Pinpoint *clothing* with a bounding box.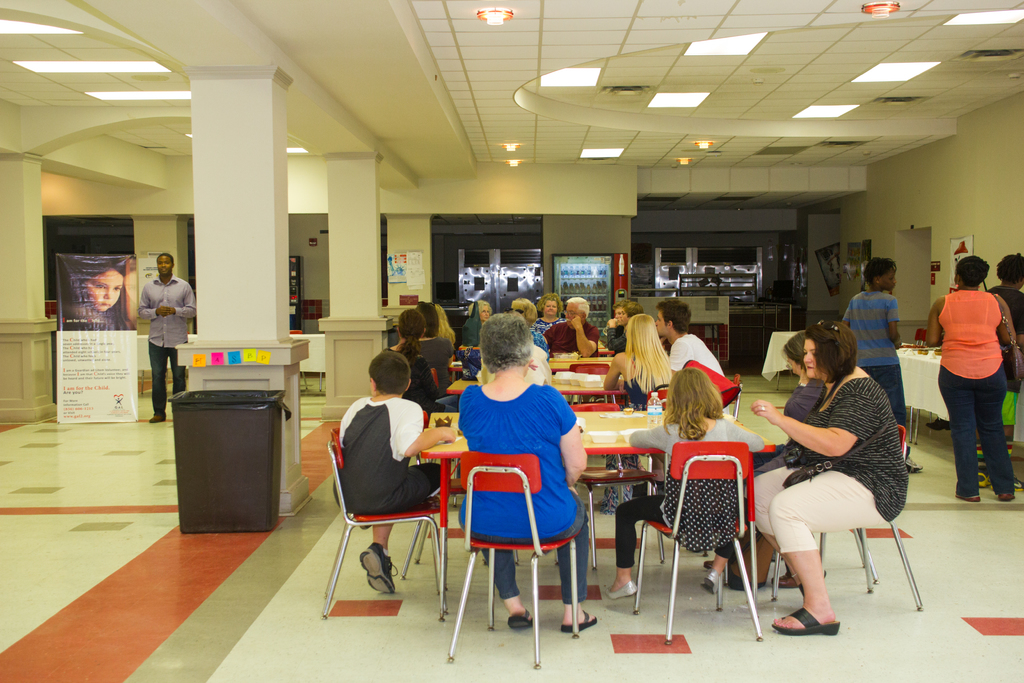
[left=929, top=285, right=1014, bottom=491].
